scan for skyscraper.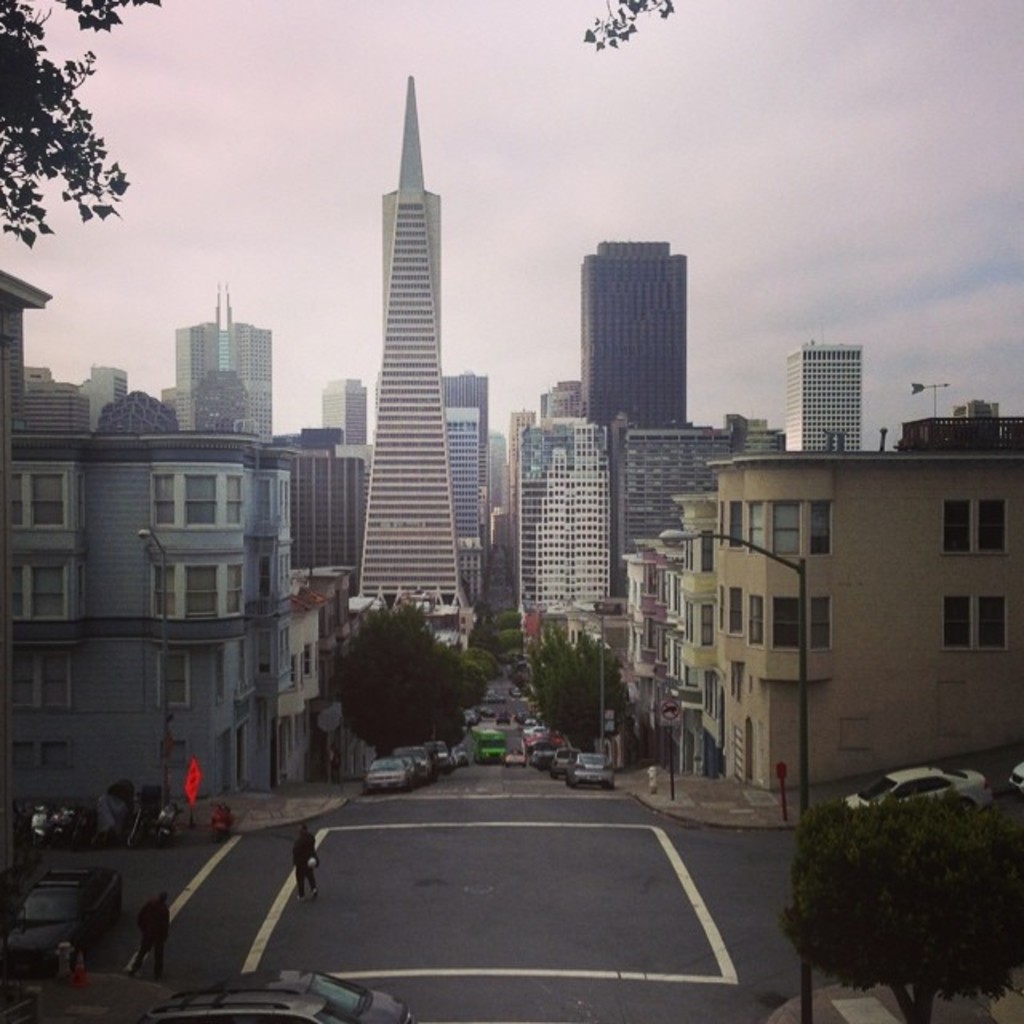
Scan result: <region>157, 283, 221, 445</region>.
